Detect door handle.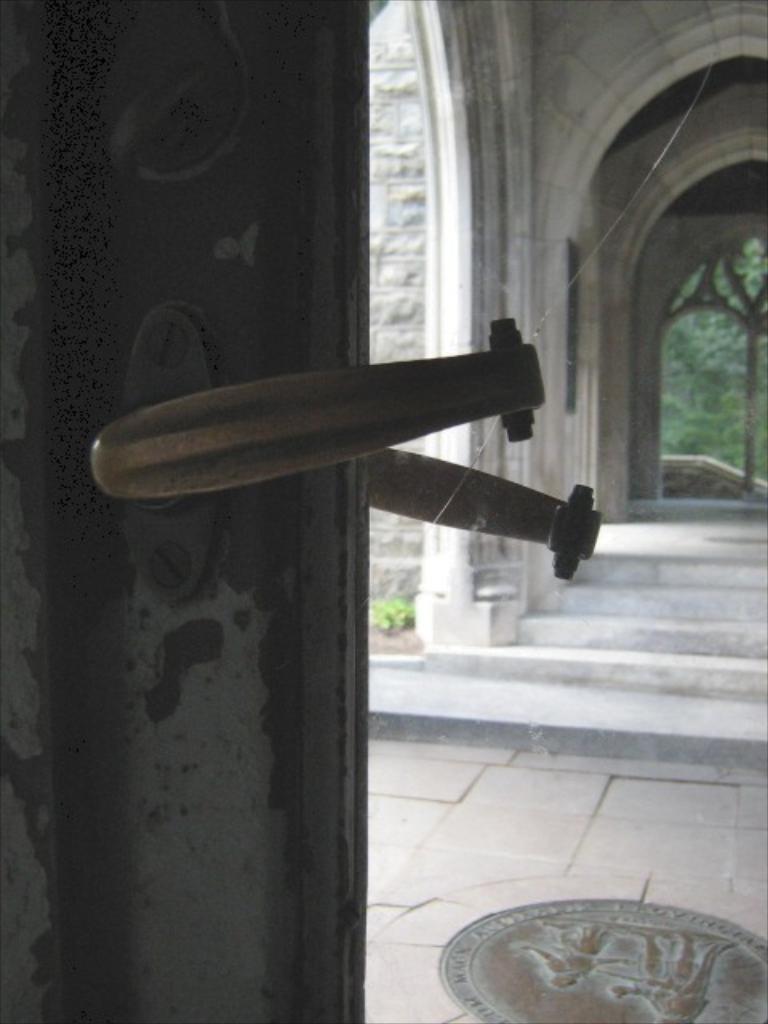
Detected at 85:291:542:614.
